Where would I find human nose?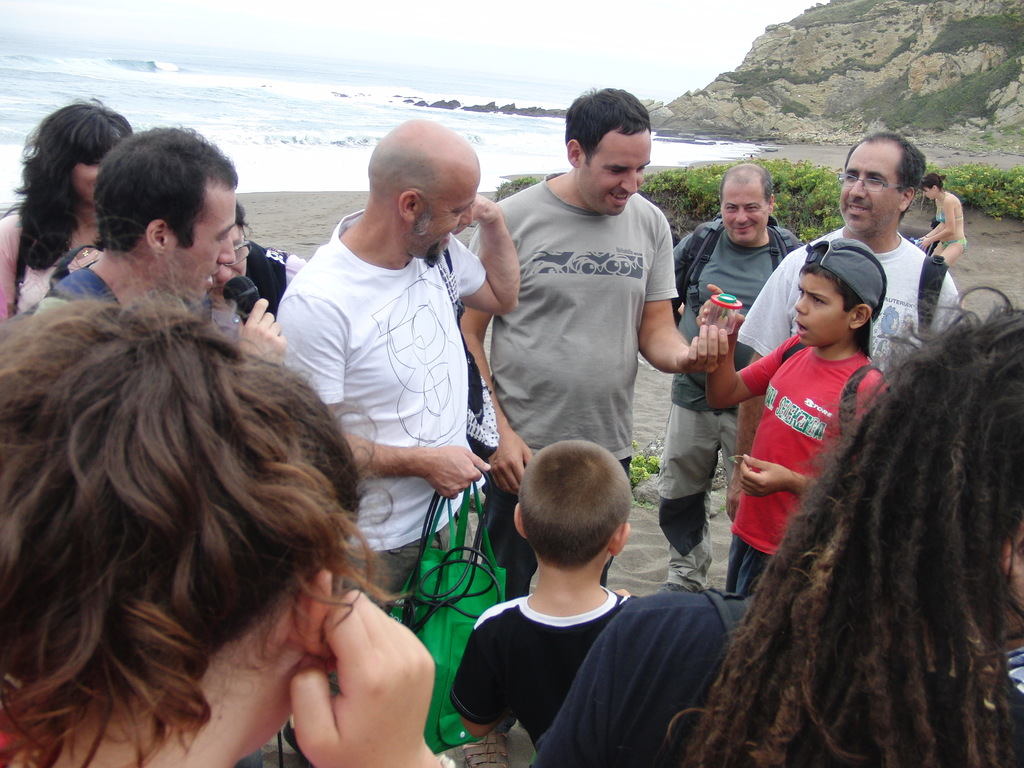
At box(735, 205, 748, 225).
